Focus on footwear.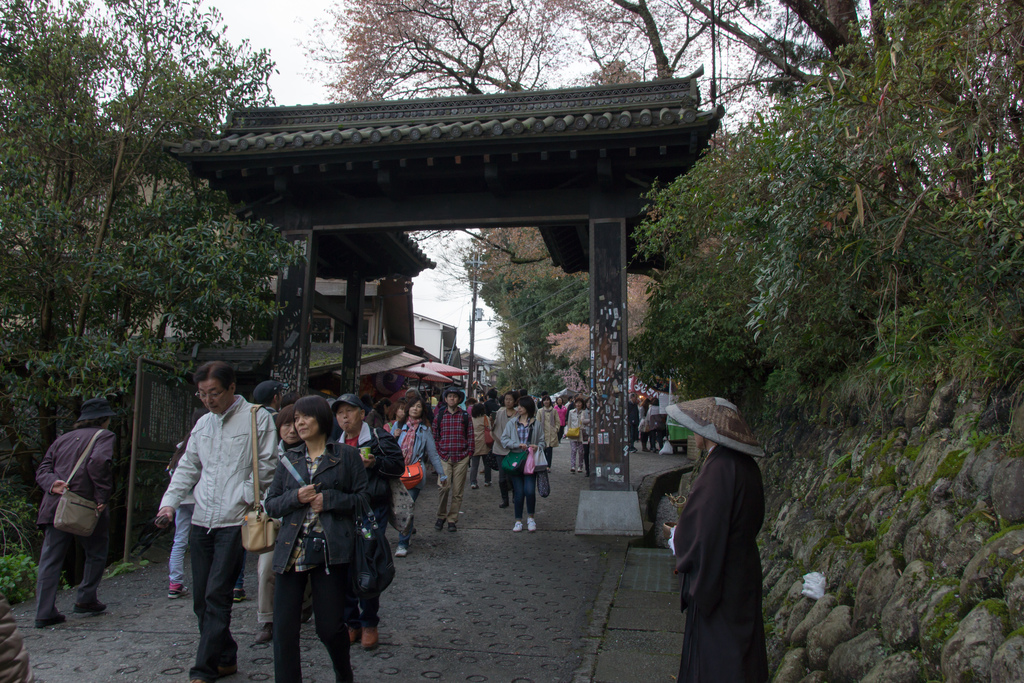
Focused at 344/623/354/646.
